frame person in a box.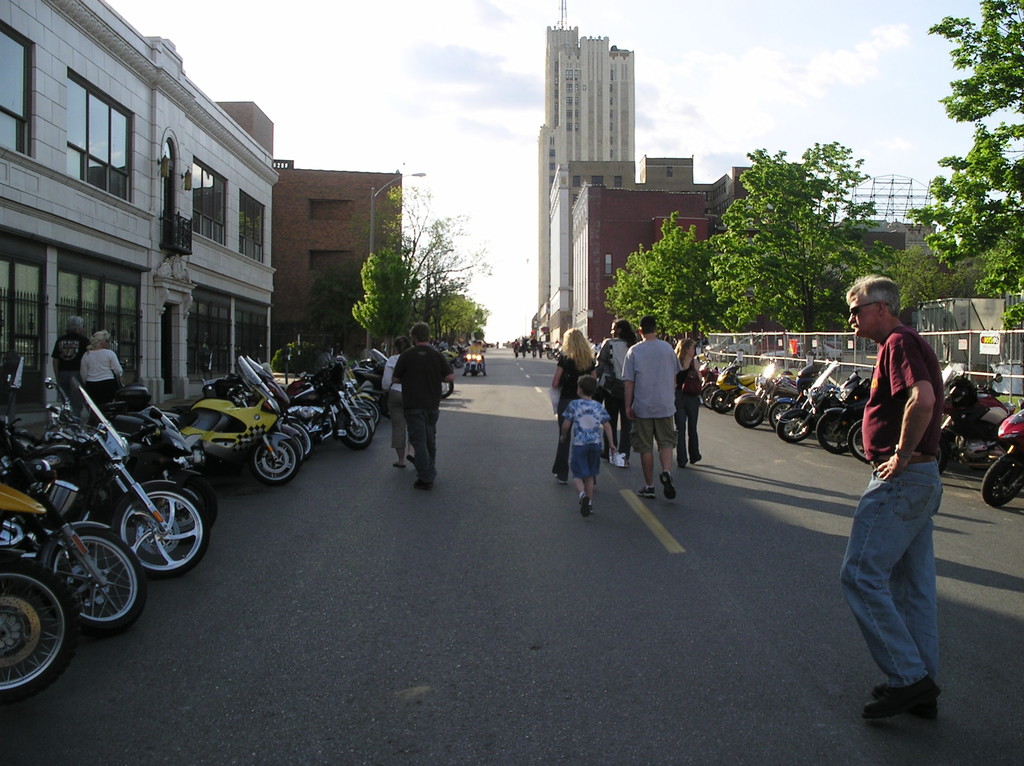
rect(598, 313, 644, 462).
